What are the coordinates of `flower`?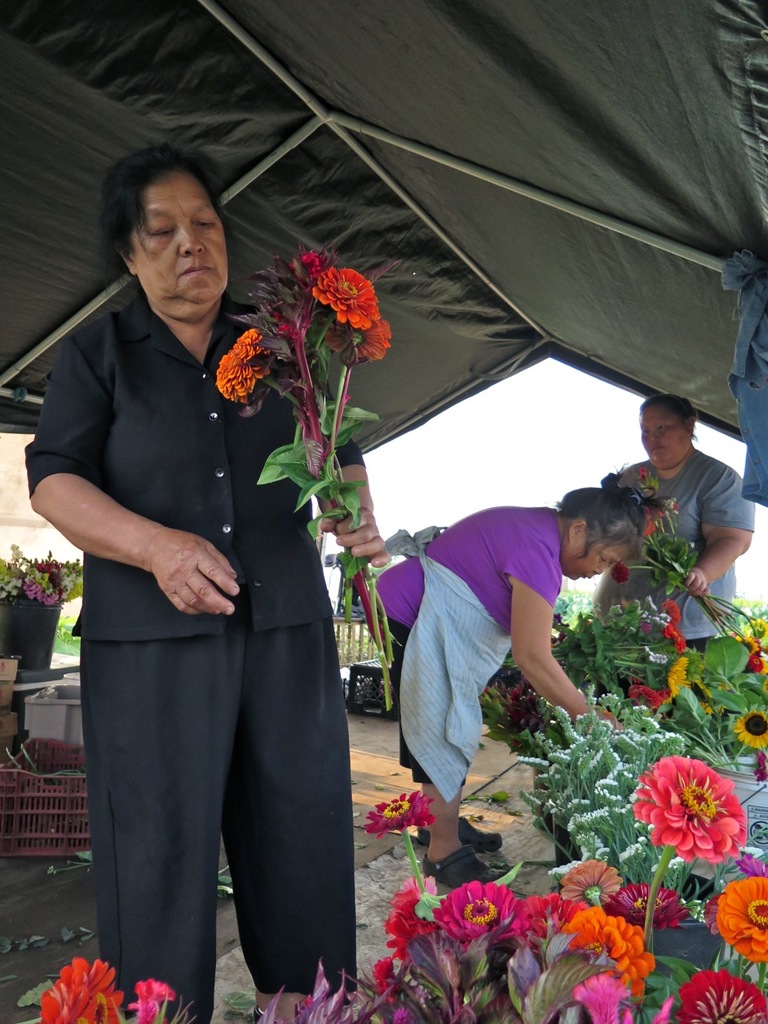
region(645, 621, 654, 632).
